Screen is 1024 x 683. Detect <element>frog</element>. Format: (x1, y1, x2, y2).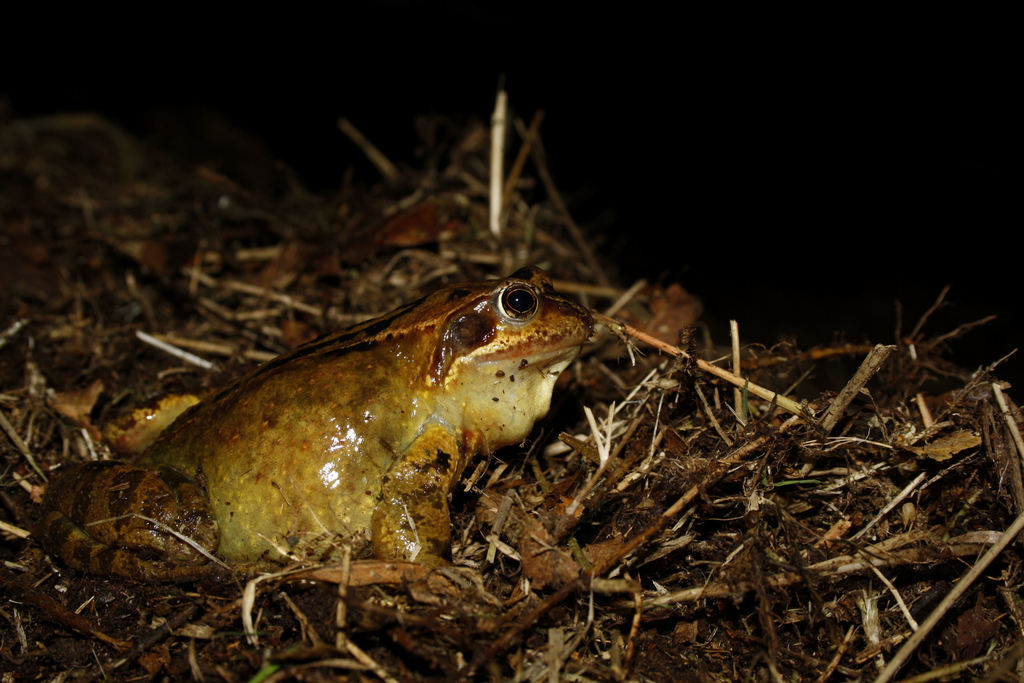
(37, 267, 598, 584).
